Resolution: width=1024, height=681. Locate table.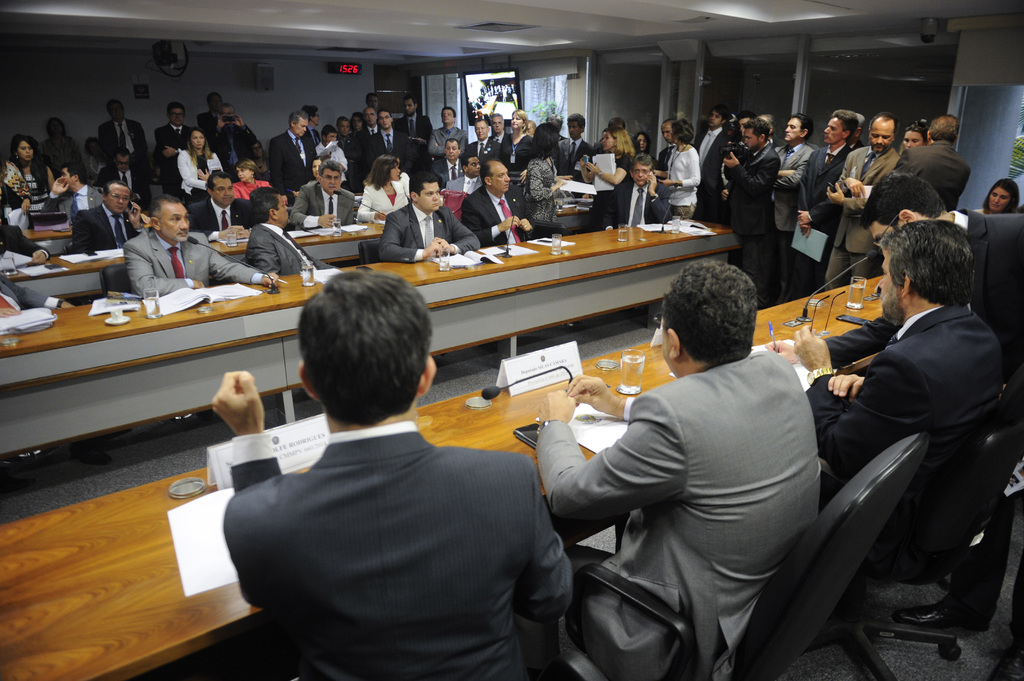
<region>0, 276, 888, 680</region>.
